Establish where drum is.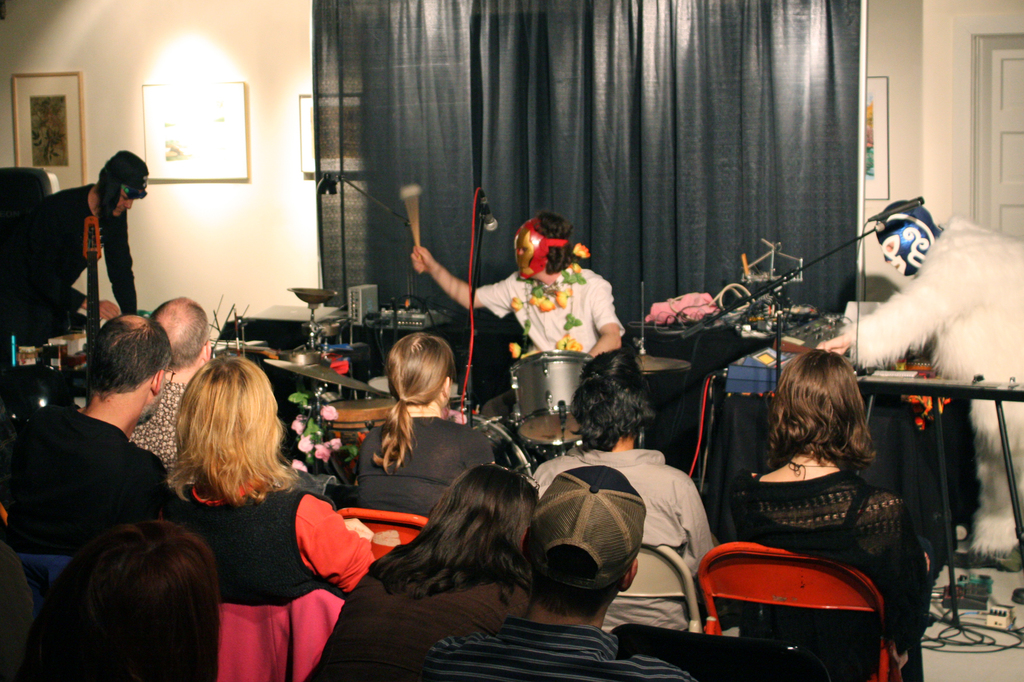
Established at bbox(508, 350, 595, 444).
